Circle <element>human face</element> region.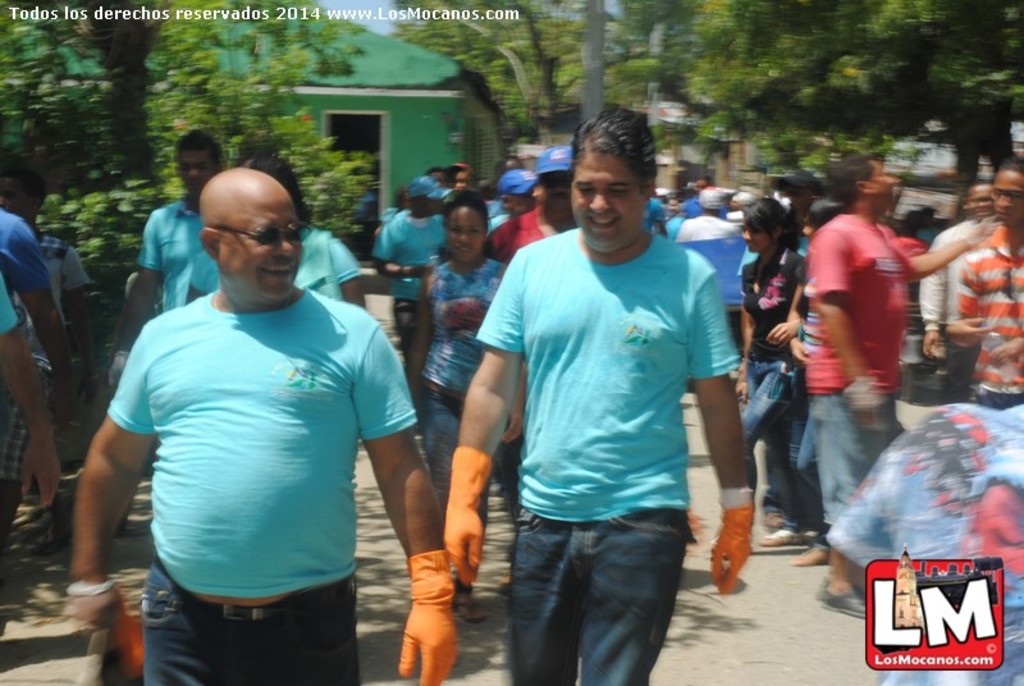
Region: <bbox>180, 150, 210, 184</bbox>.
